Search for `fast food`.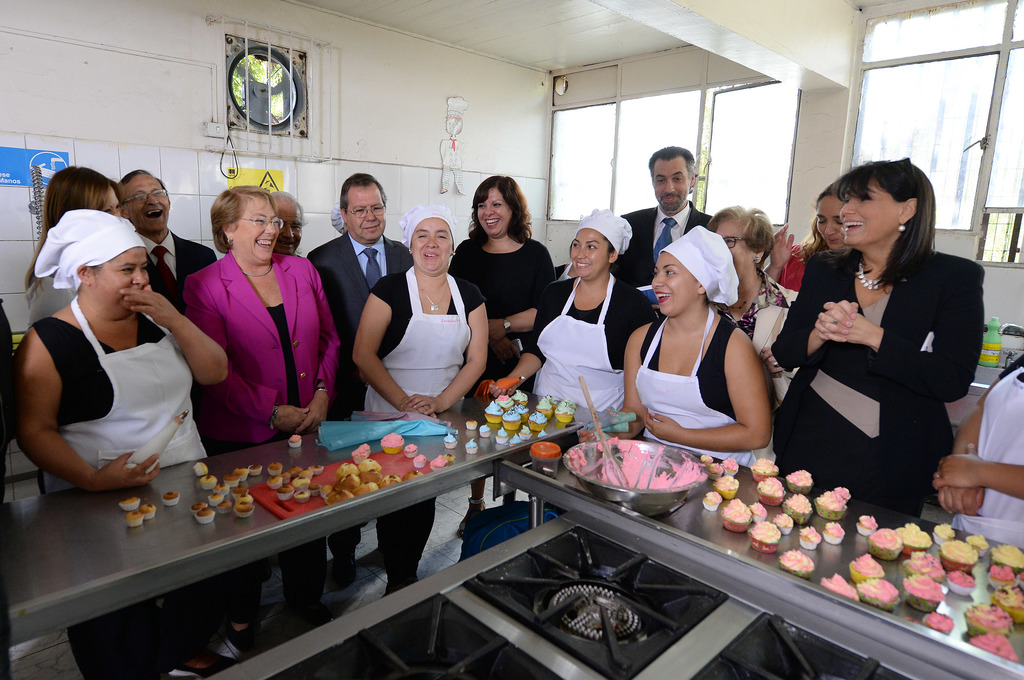
Found at x1=497 y1=389 x2=545 y2=433.
